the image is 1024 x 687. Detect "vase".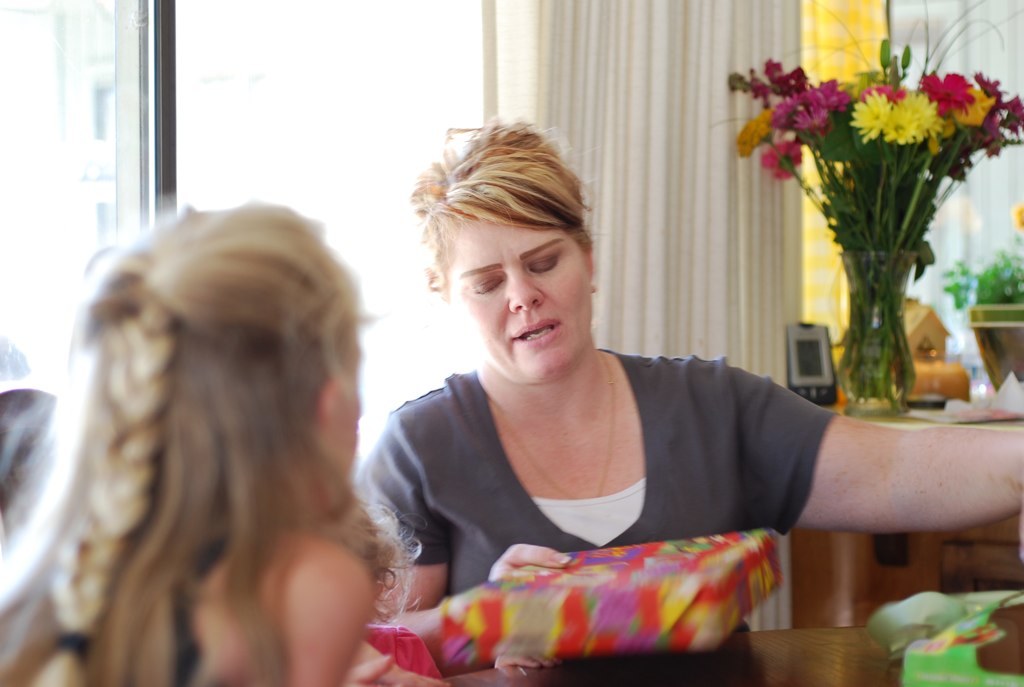
Detection: 838 252 917 414.
